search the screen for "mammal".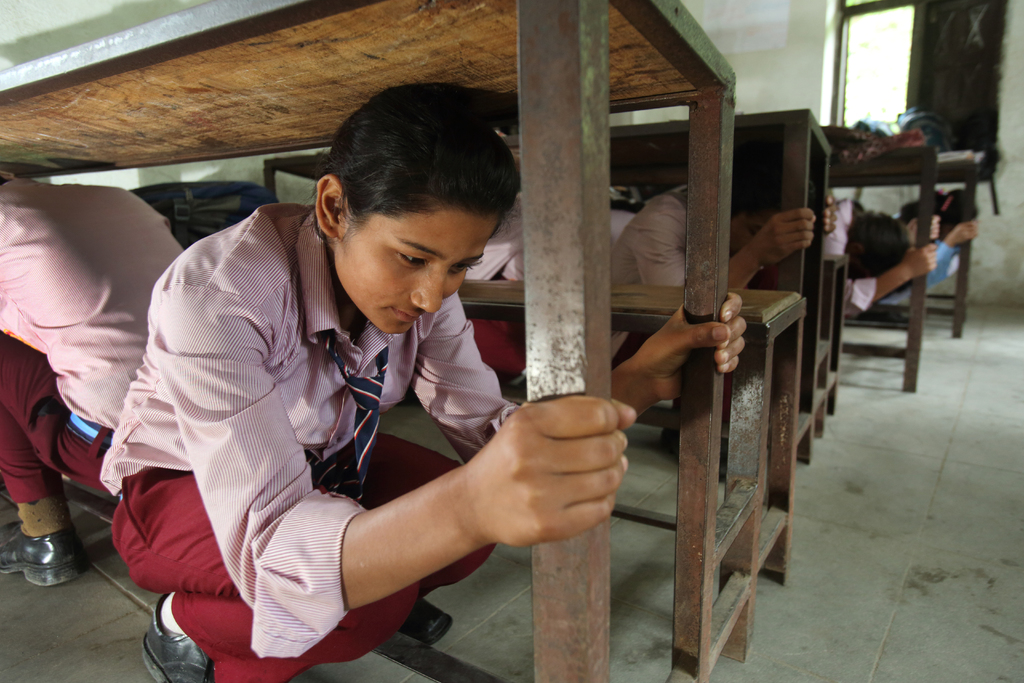
Found at 98:132:608:607.
